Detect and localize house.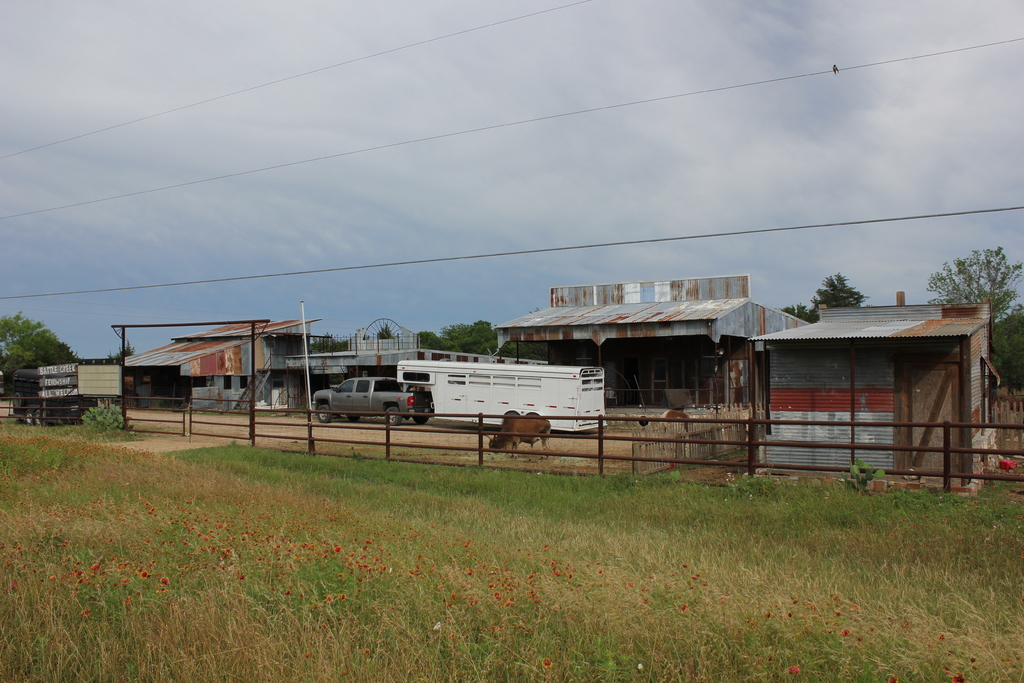
Localized at x1=748, y1=302, x2=1002, y2=493.
